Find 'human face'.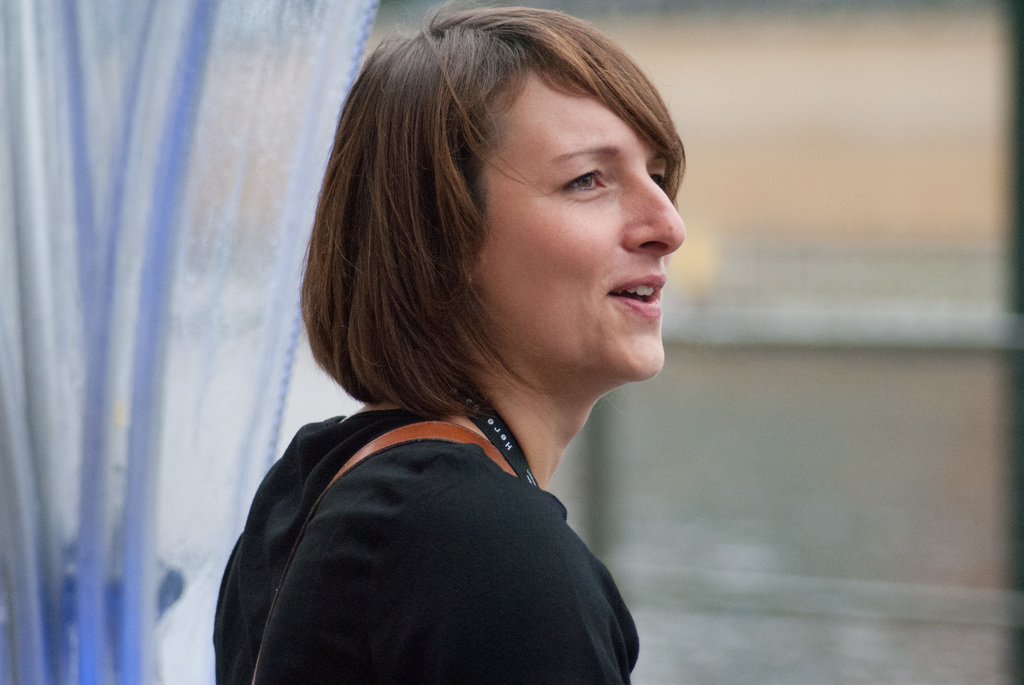
x1=471, y1=69, x2=691, y2=384.
